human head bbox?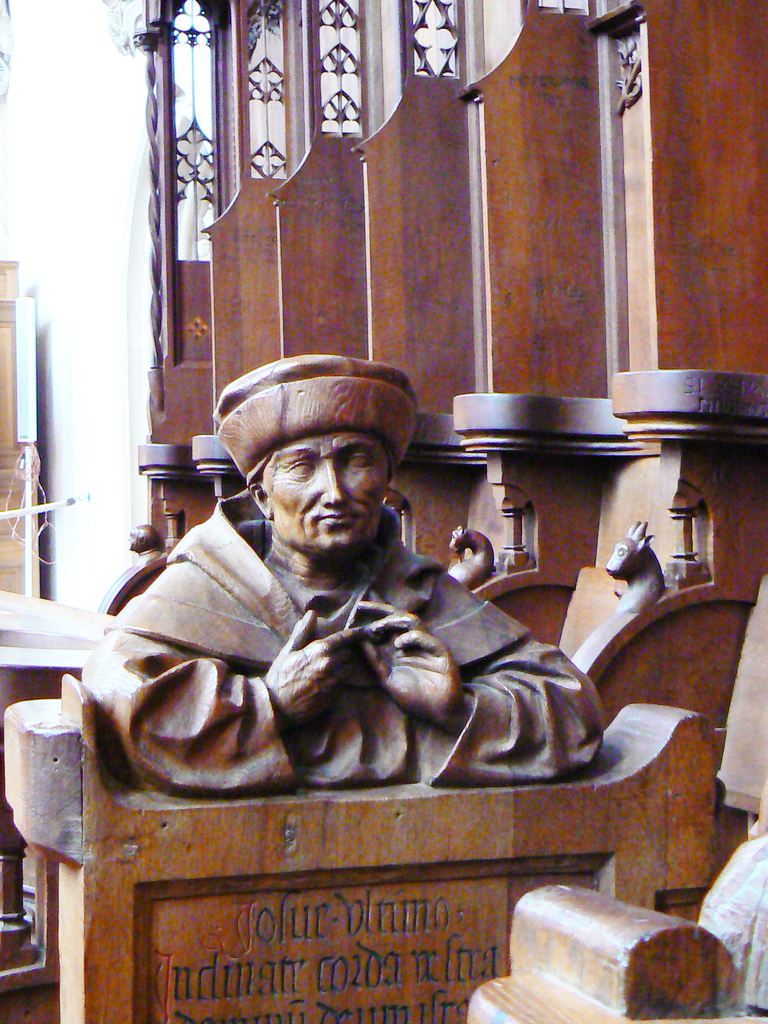
locate(220, 364, 422, 572)
